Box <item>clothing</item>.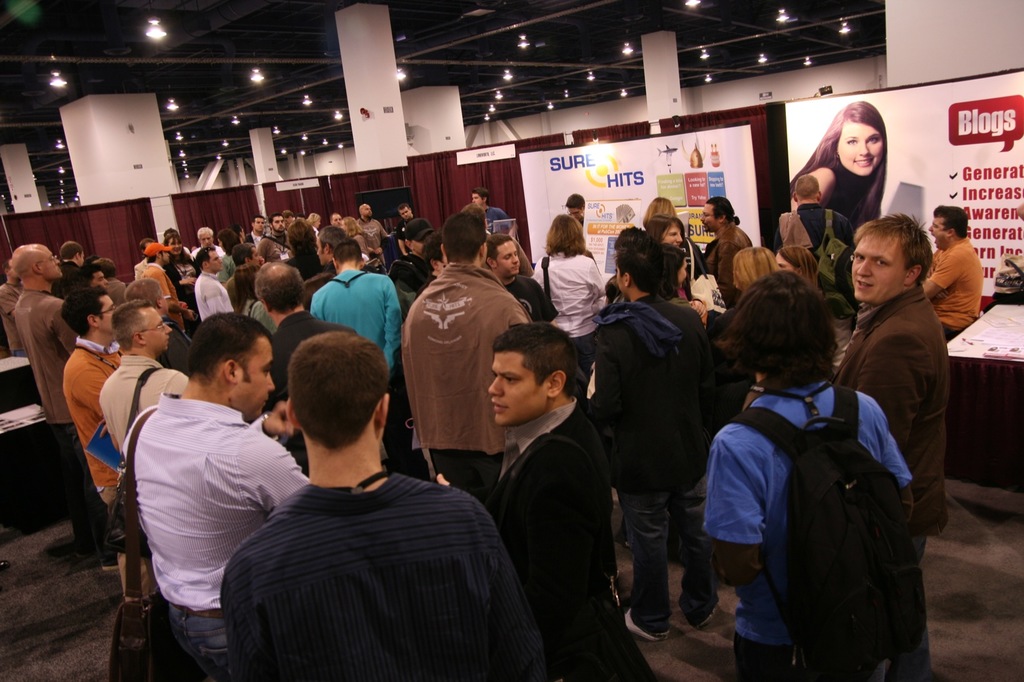
bbox(477, 206, 504, 228).
